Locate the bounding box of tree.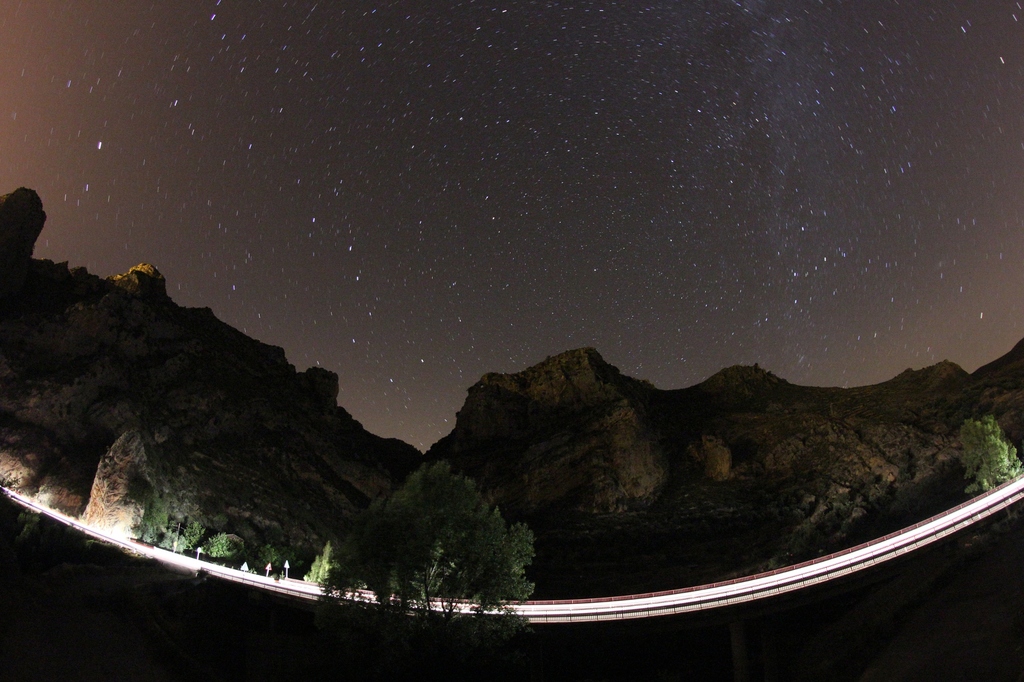
Bounding box: Rect(966, 416, 1023, 488).
